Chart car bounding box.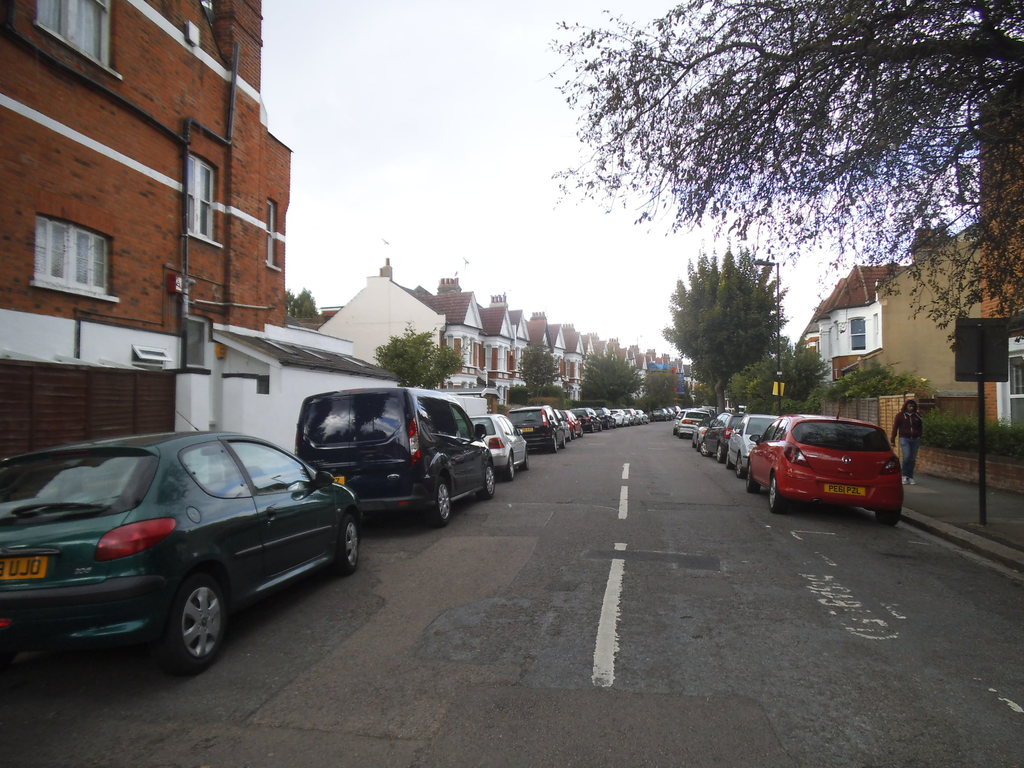
Charted: 0/426/371/687.
